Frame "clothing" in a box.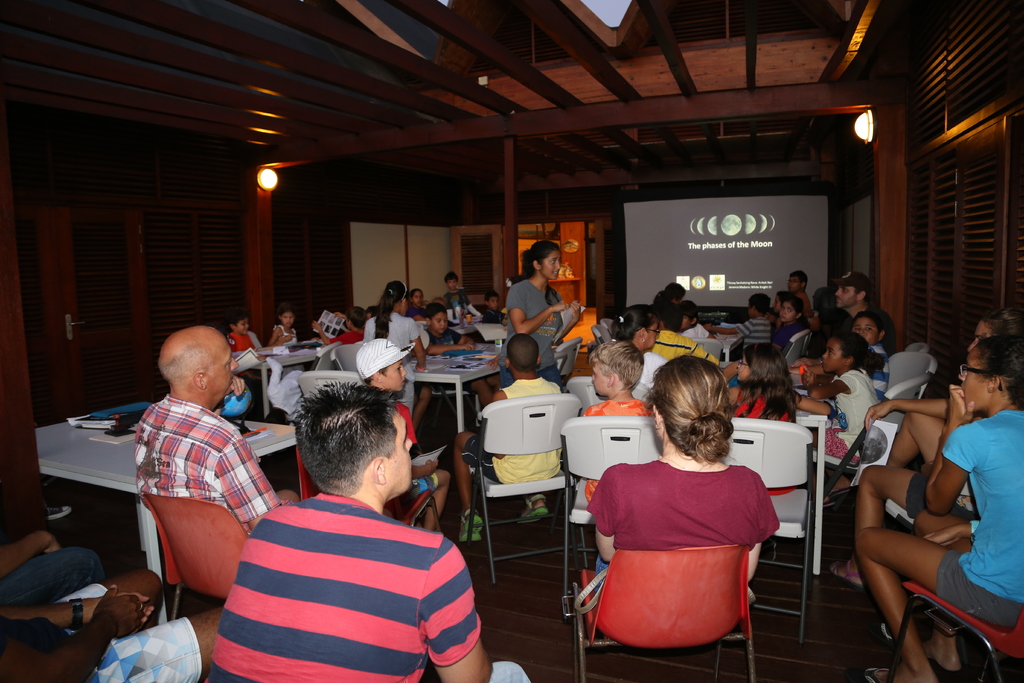
region(488, 270, 561, 381).
